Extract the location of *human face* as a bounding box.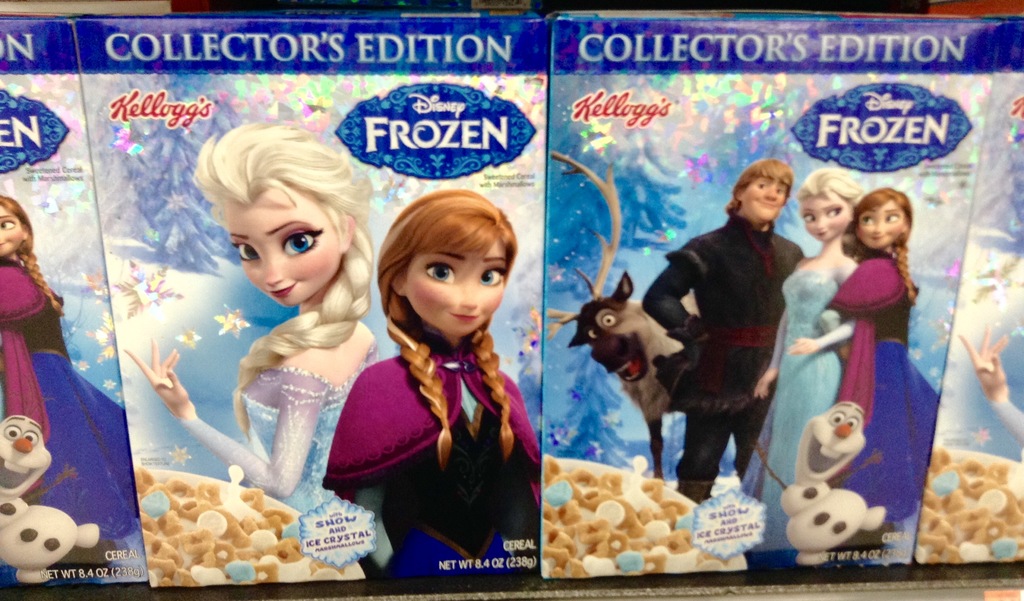
x1=856, y1=199, x2=904, y2=250.
